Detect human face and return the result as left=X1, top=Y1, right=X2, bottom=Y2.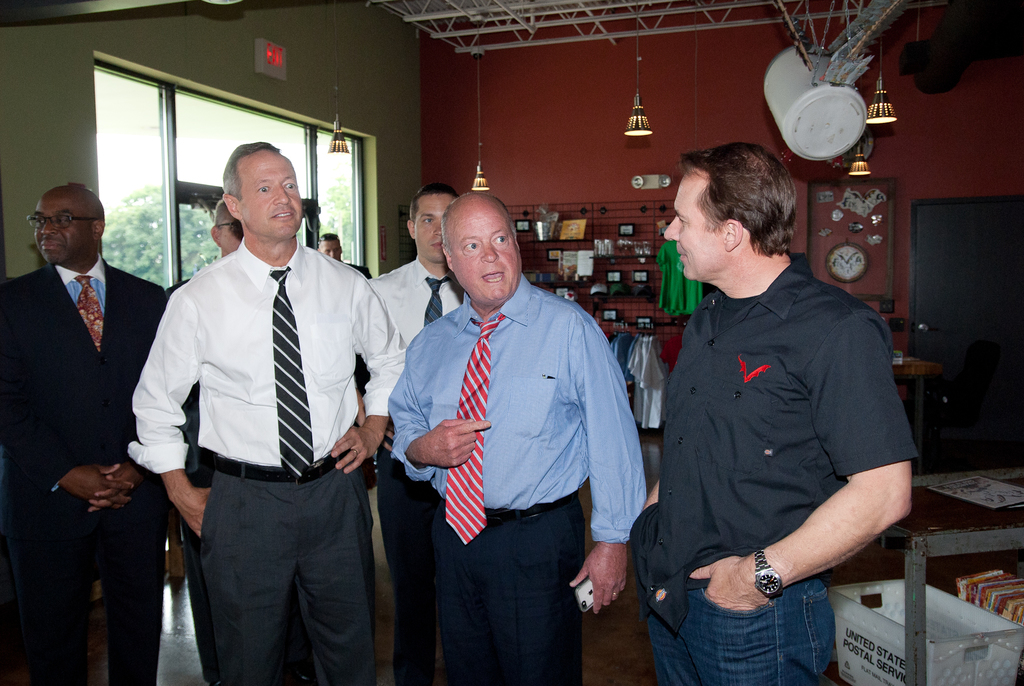
left=660, top=165, right=722, bottom=289.
